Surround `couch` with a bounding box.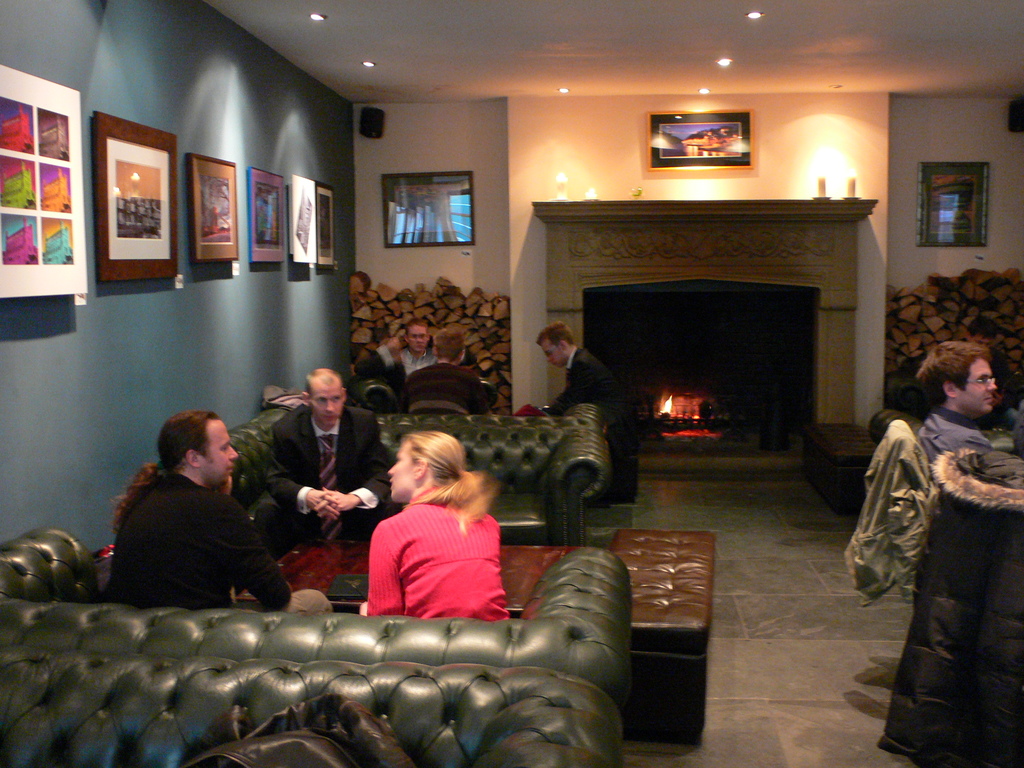
box(218, 399, 614, 552).
